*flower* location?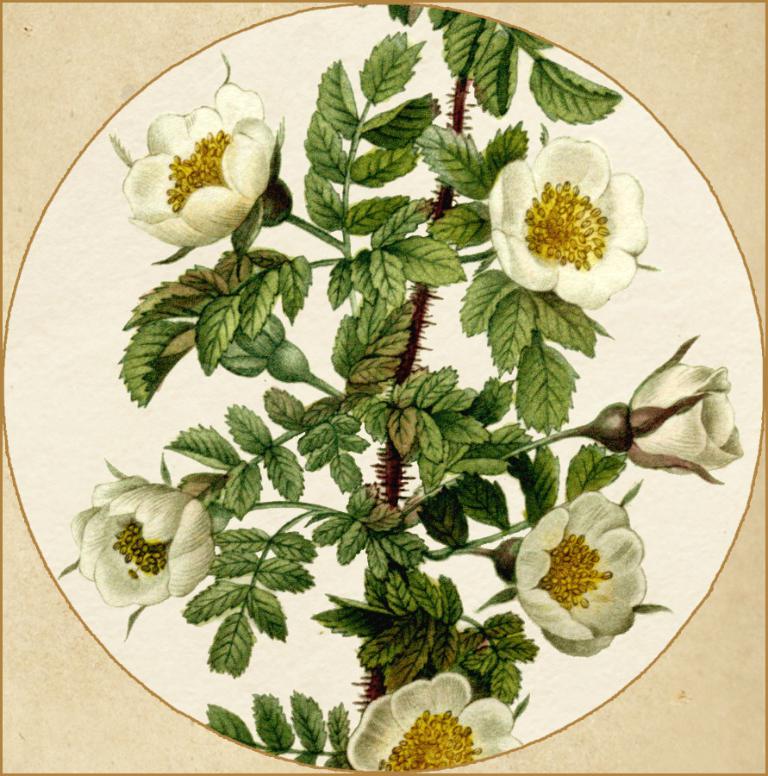
x1=66 y1=473 x2=222 y2=608
